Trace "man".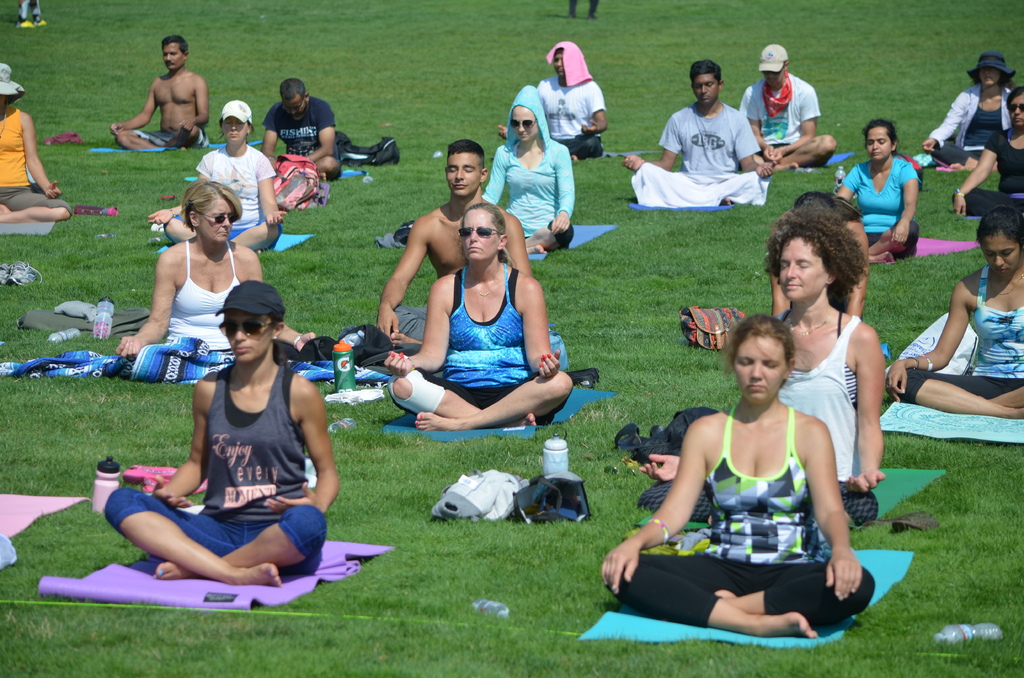
Traced to bbox(107, 25, 216, 153).
